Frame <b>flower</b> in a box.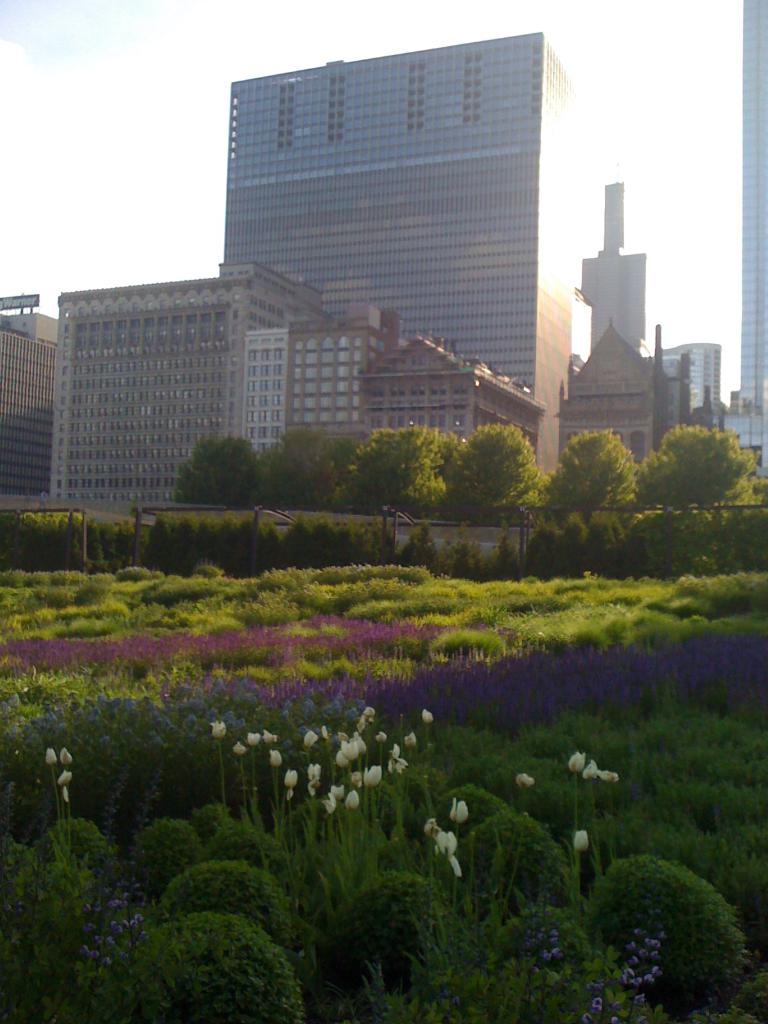
[513,772,534,790].
